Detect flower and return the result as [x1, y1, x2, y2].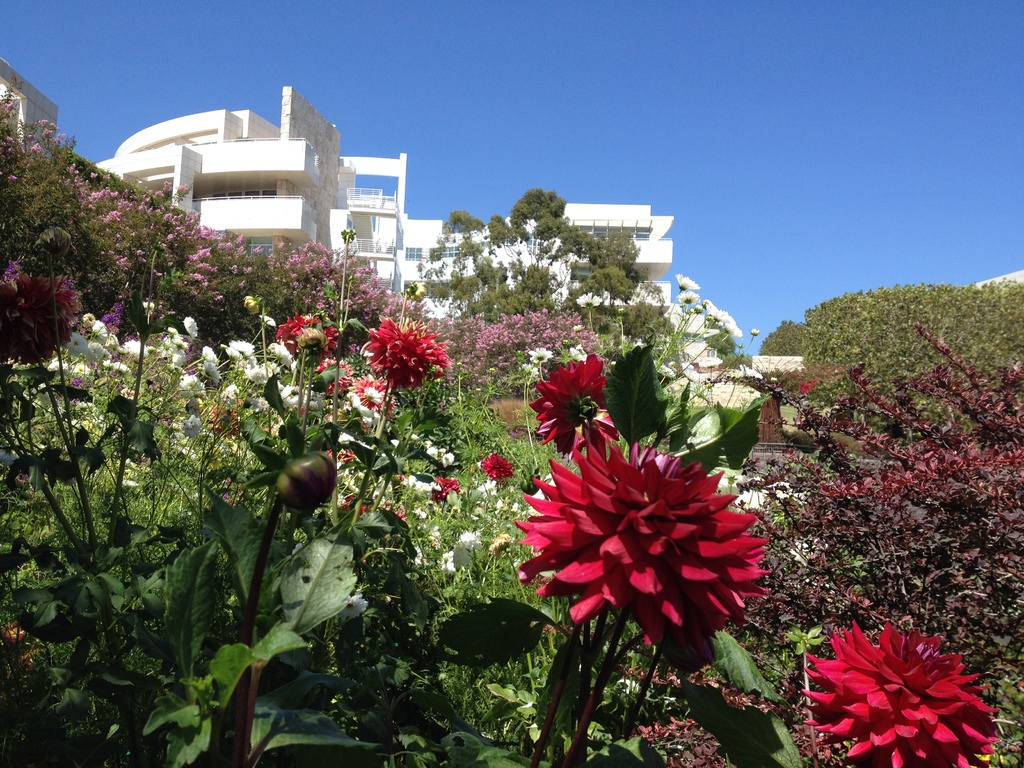
[357, 375, 389, 417].
